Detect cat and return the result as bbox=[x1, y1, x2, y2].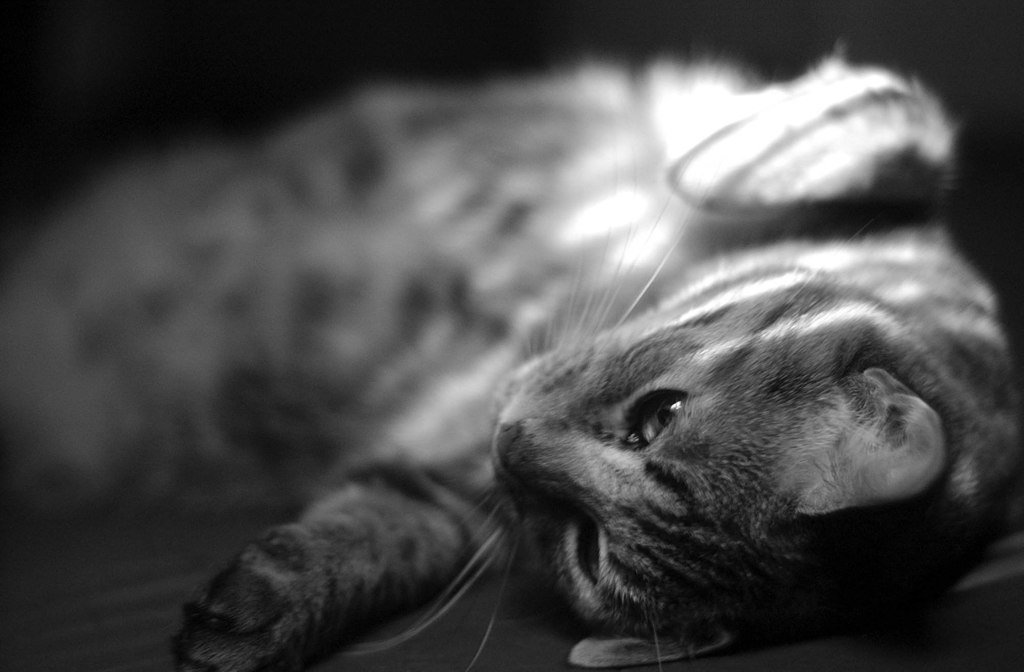
bbox=[2, 44, 1020, 671].
